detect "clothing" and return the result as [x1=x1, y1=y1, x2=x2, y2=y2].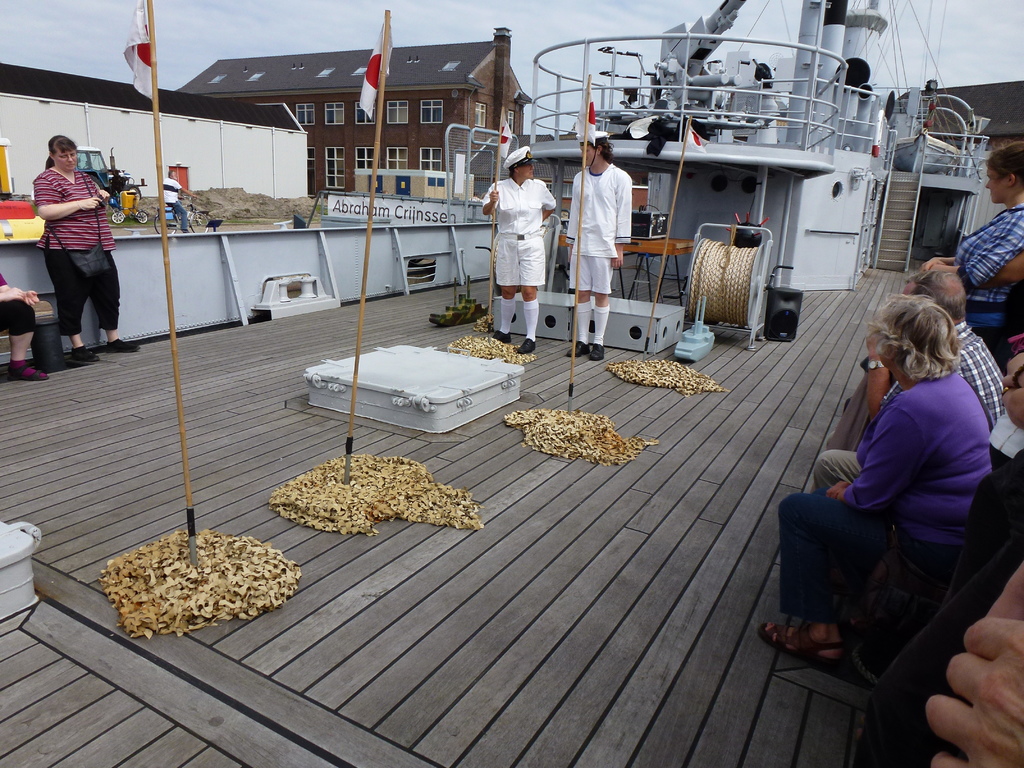
[x1=953, y1=205, x2=1023, y2=308].
